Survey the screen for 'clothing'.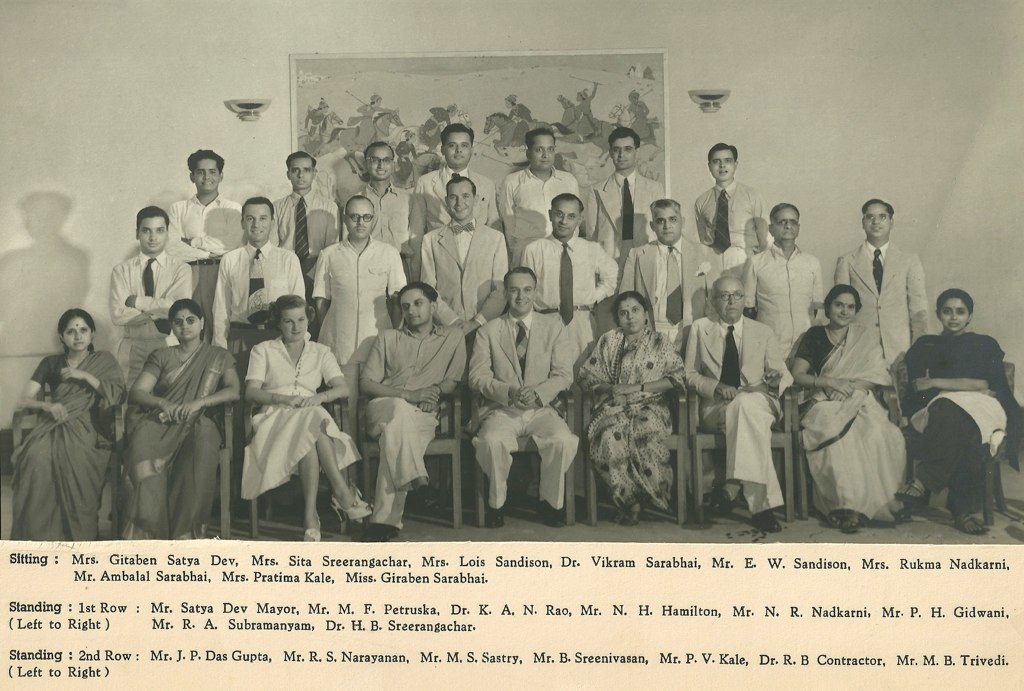
Survey found: locate(838, 234, 928, 393).
